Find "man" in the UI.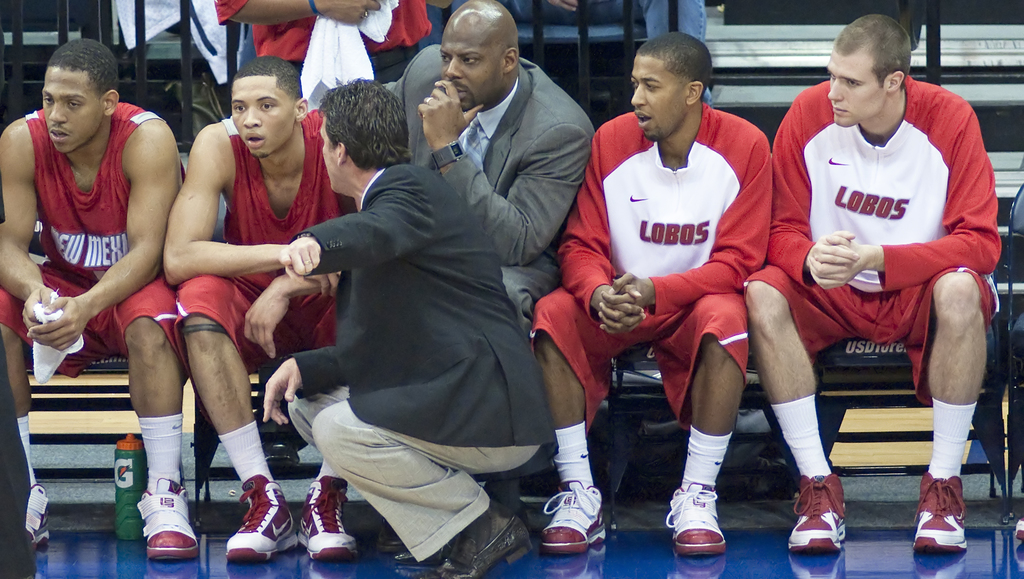
UI element at {"left": 383, "top": 0, "right": 596, "bottom": 561}.
